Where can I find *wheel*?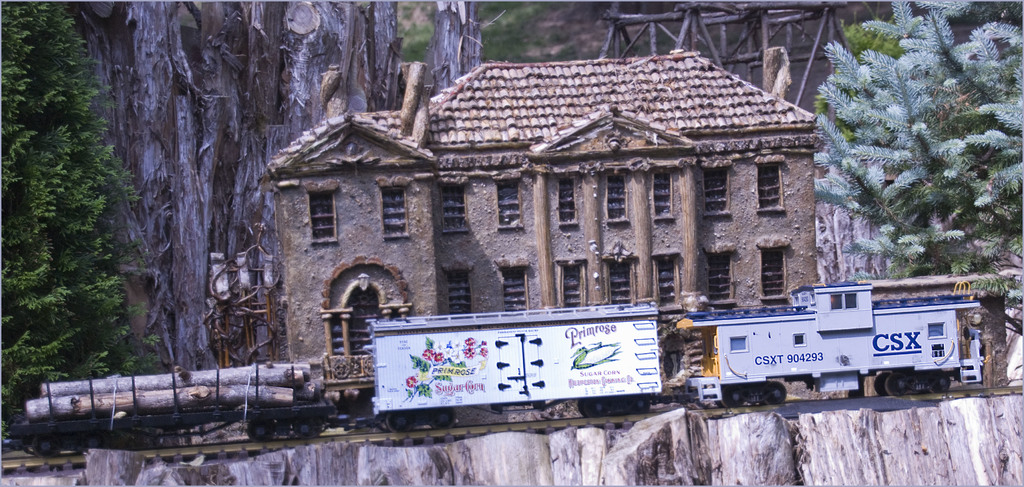
You can find it at (885, 374, 896, 397).
